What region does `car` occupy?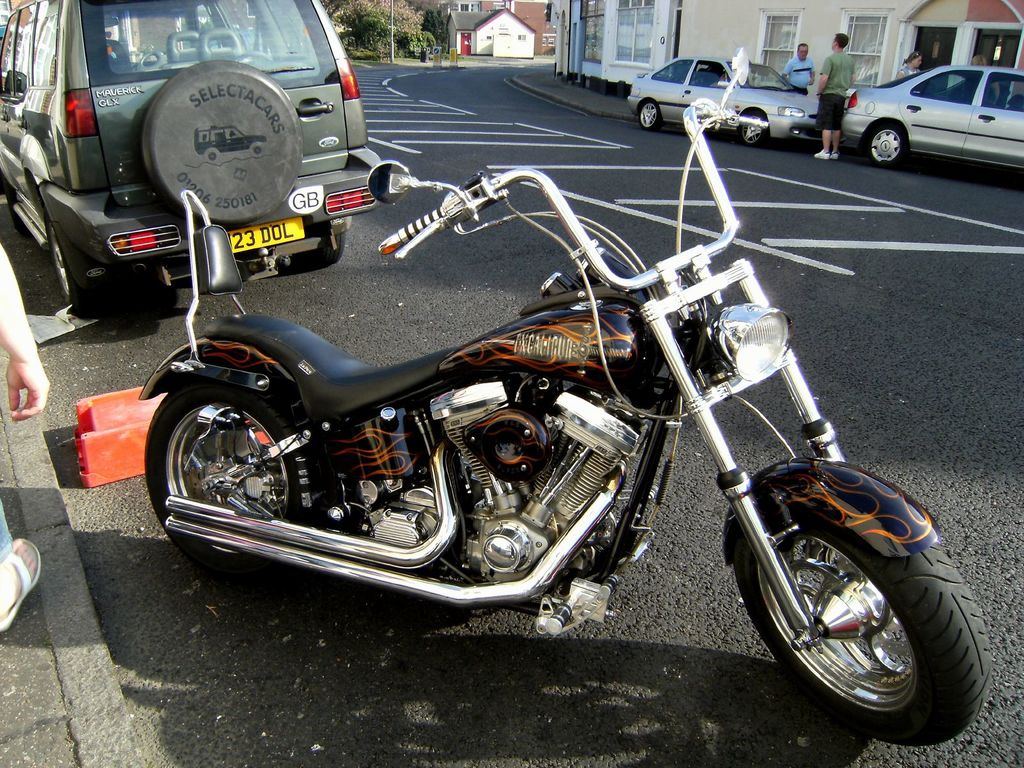
834, 59, 1023, 171.
